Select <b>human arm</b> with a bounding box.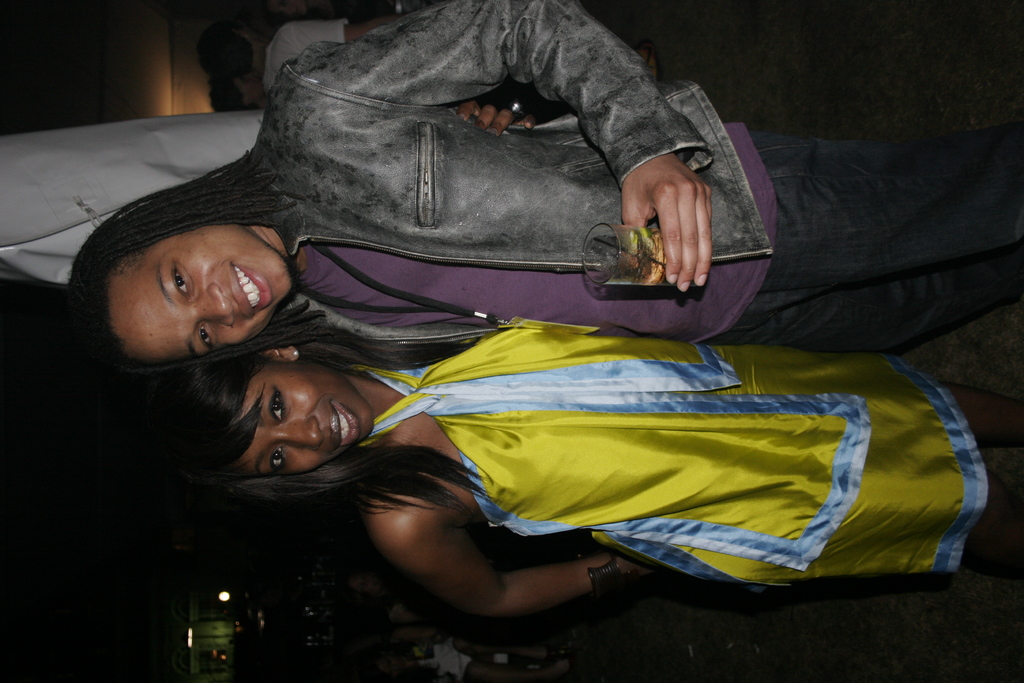
[left=349, top=497, right=625, bottom=635].
